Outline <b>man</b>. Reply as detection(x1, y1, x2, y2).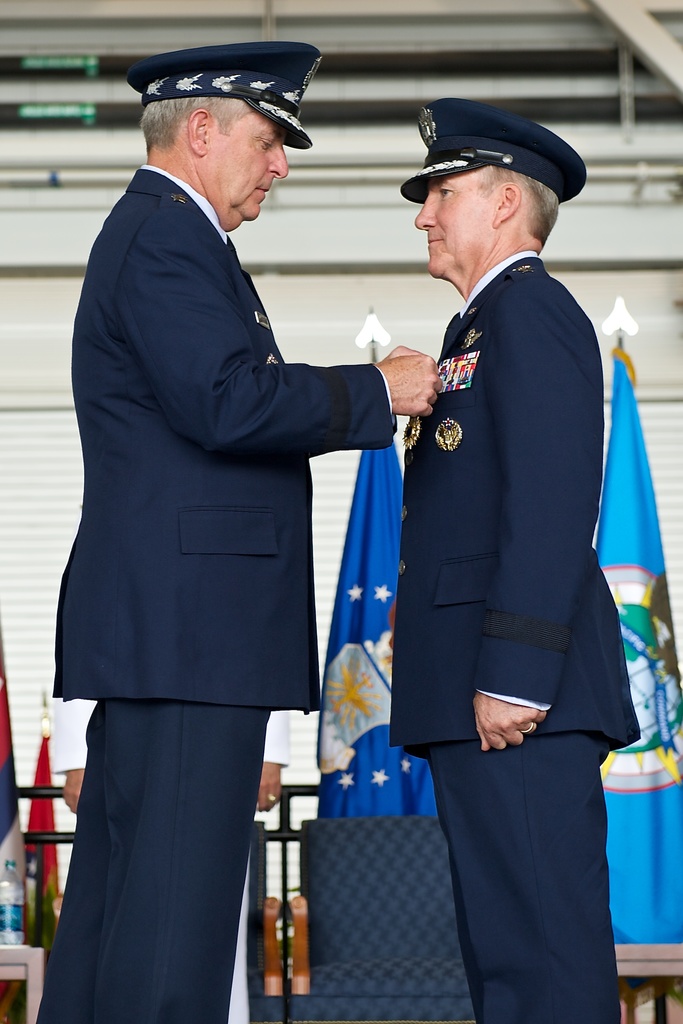
detection(388, 36, 641, 996).
